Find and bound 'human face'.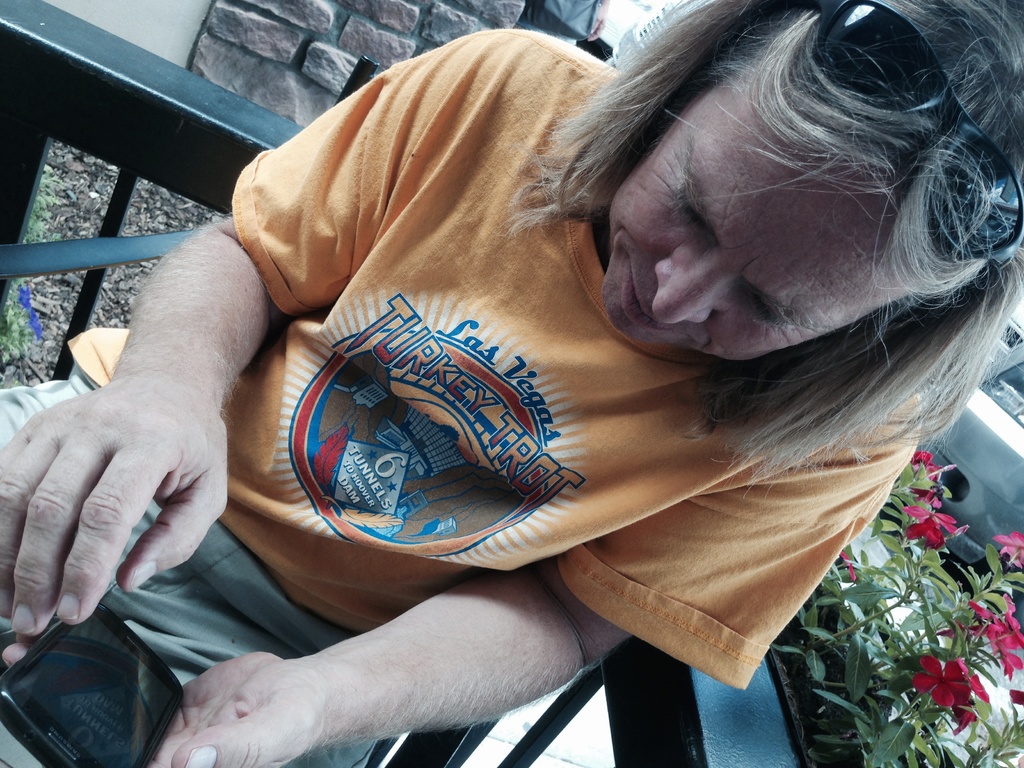
Bound: box=[604, 76, 918, 349].
